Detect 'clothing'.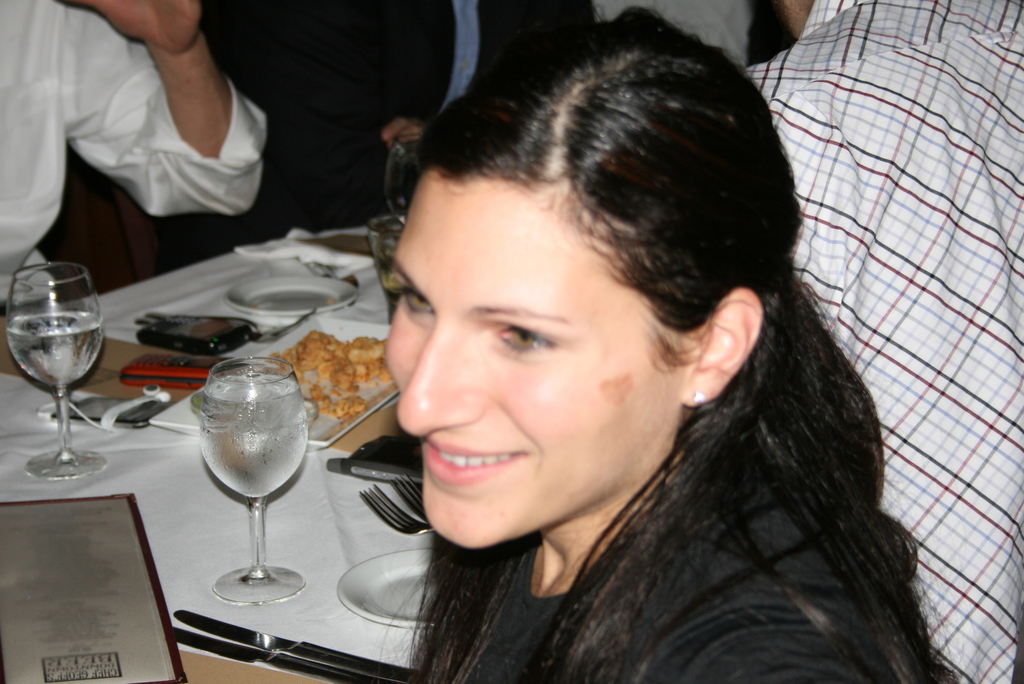
Detected at x1=414, y1=428, x2=907, y2=683.
